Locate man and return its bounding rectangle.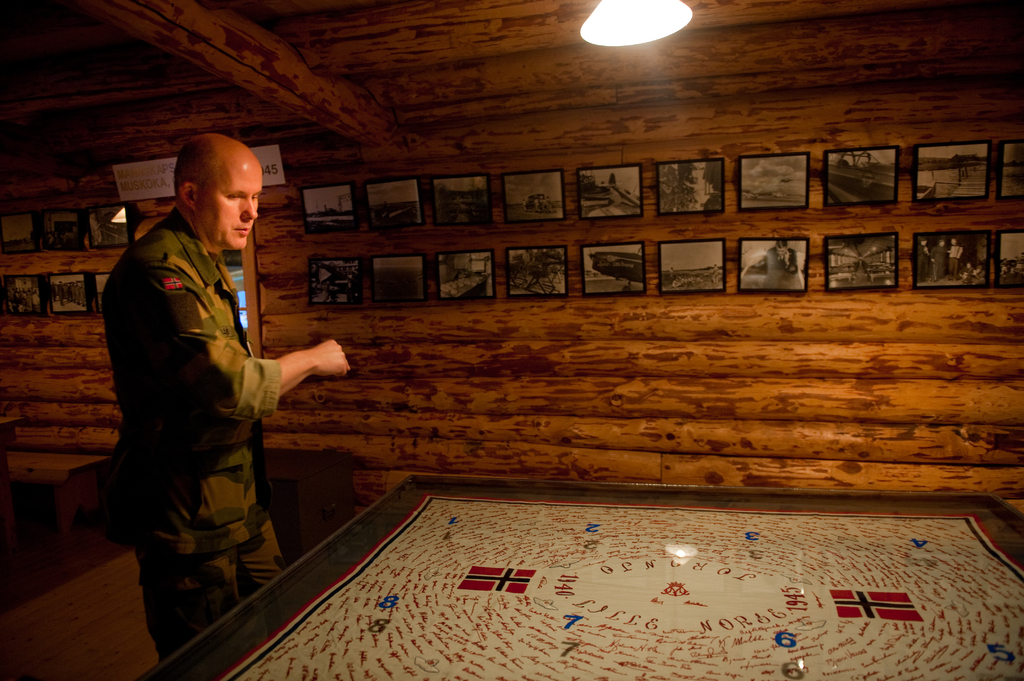
80:132:321:641.
